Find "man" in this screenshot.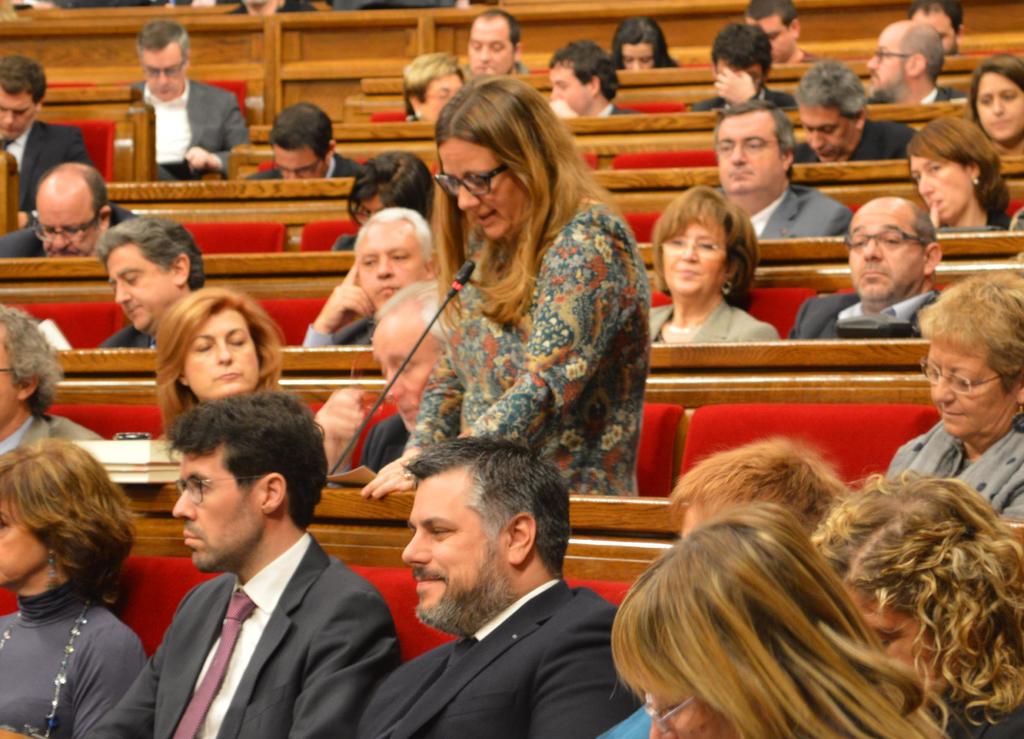
The bounding box for "man" is [left=0, top=162, right=139, bottom=262].
